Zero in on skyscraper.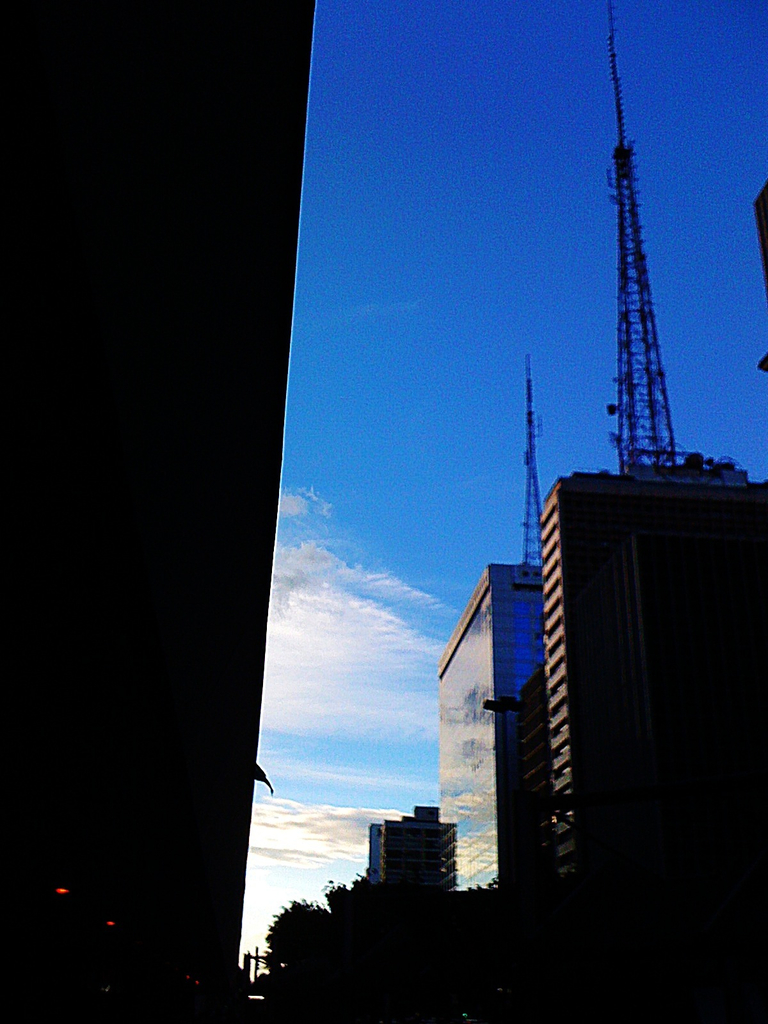
Zeroed in: (left=531, top=463, right=759, bottom=939).
